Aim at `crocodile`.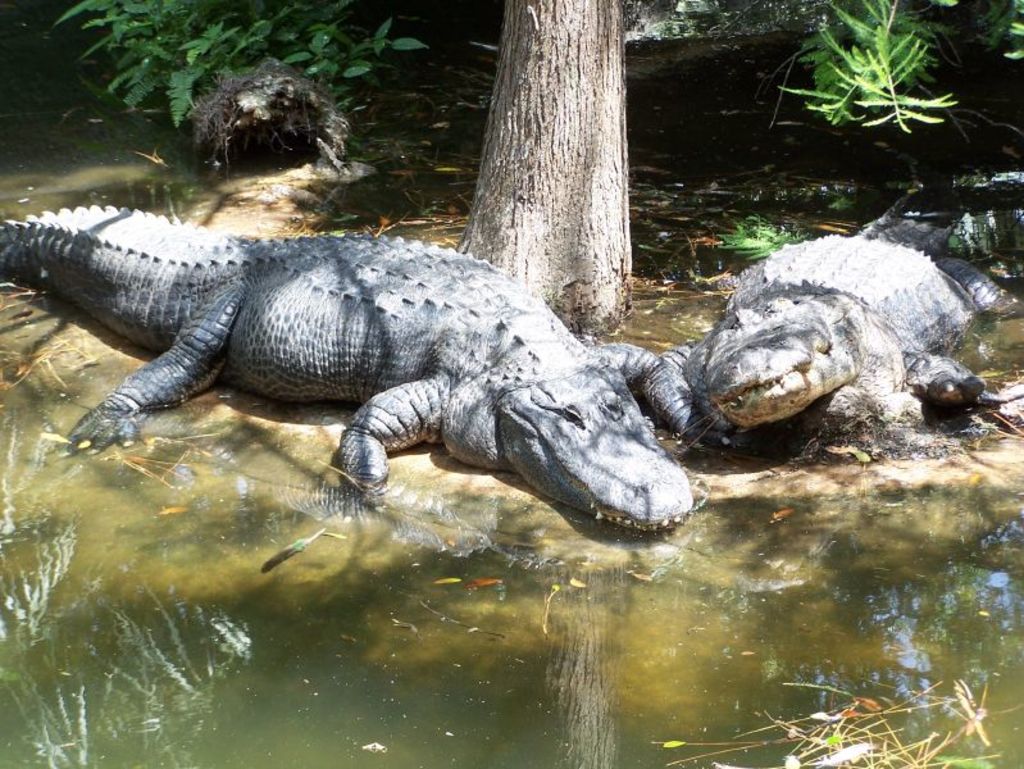
Aimed at (684, 187, 1023, 427).
